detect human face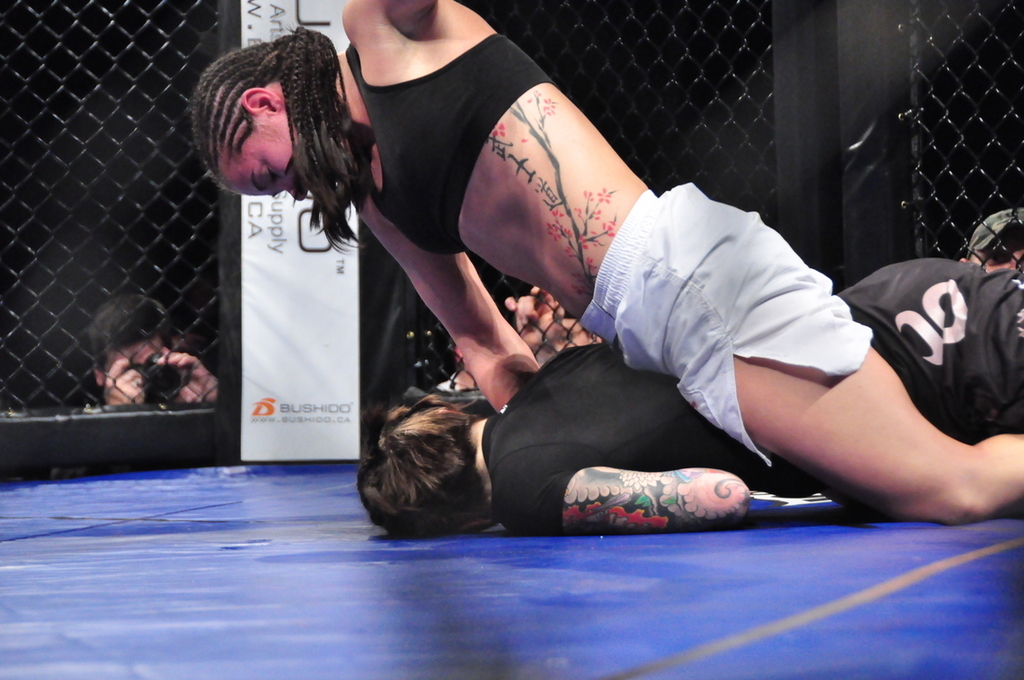
rect(227, 128, 313, 202)
